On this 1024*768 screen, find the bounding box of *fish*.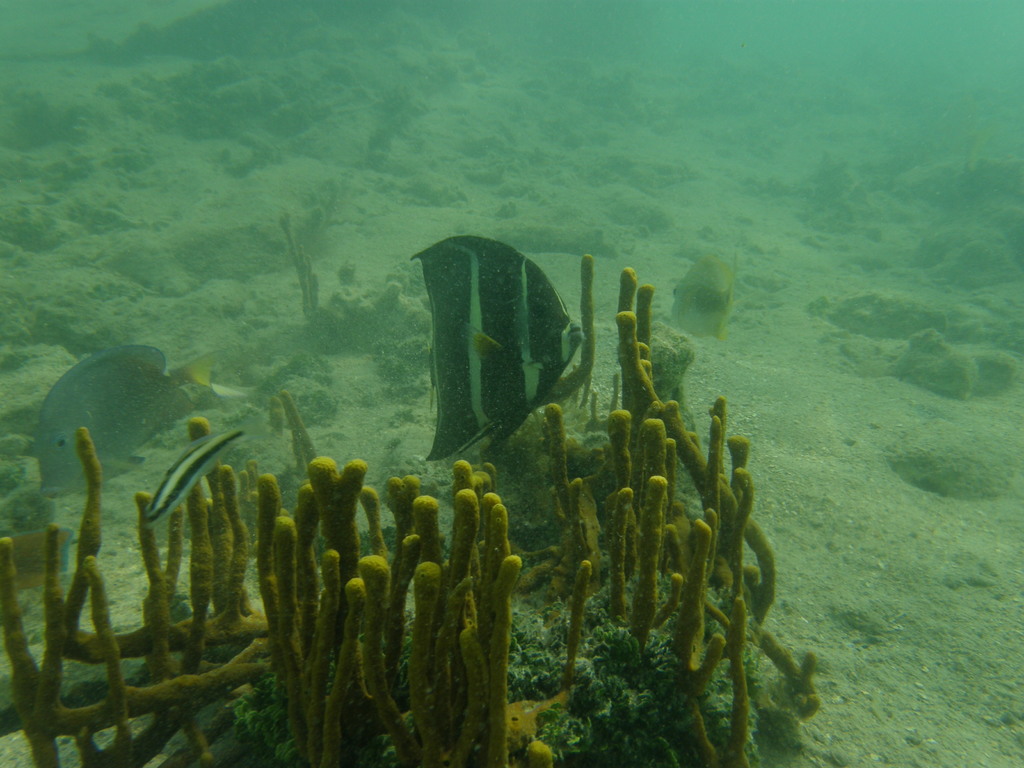
Bounding box: x1=144 y1=426 x2=243 y2=522.
